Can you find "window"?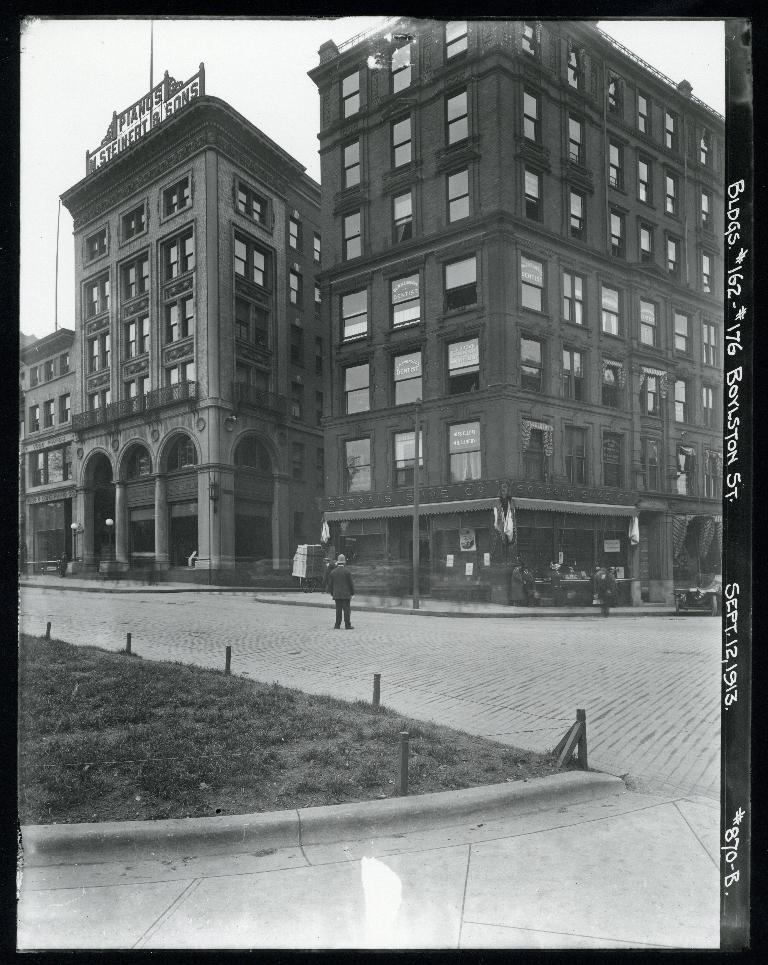
Yes, bounding box: (x1=31, y1=369, x2=39, y2=385).
